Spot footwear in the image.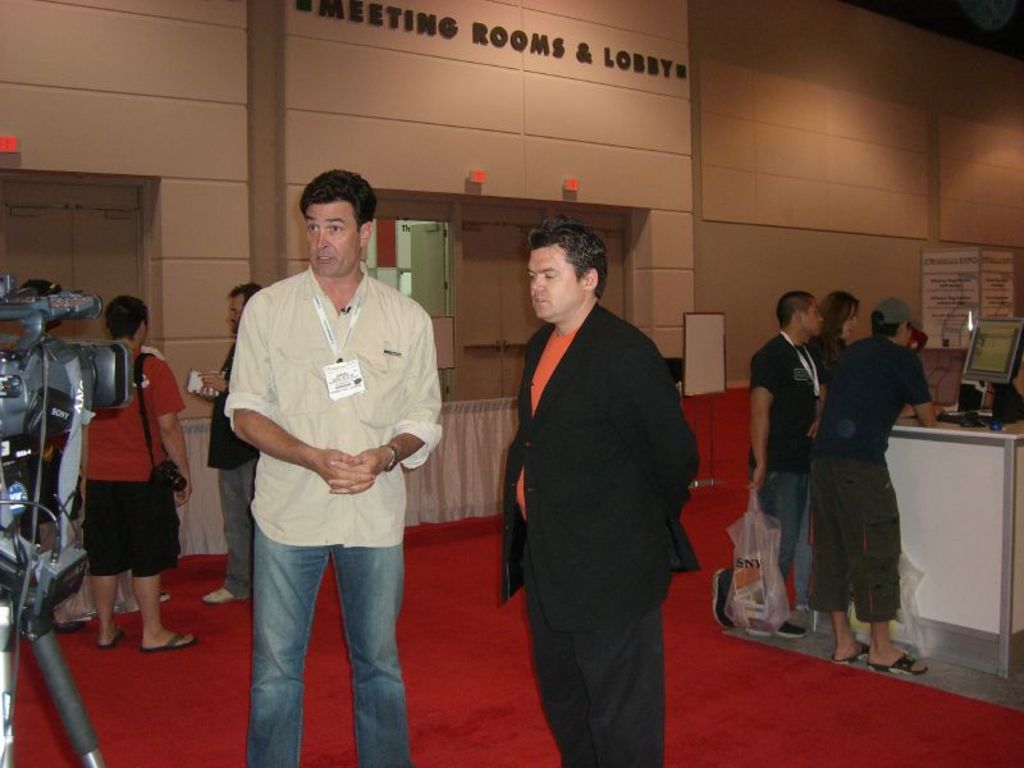
footwear found at (749,618,809,641).
